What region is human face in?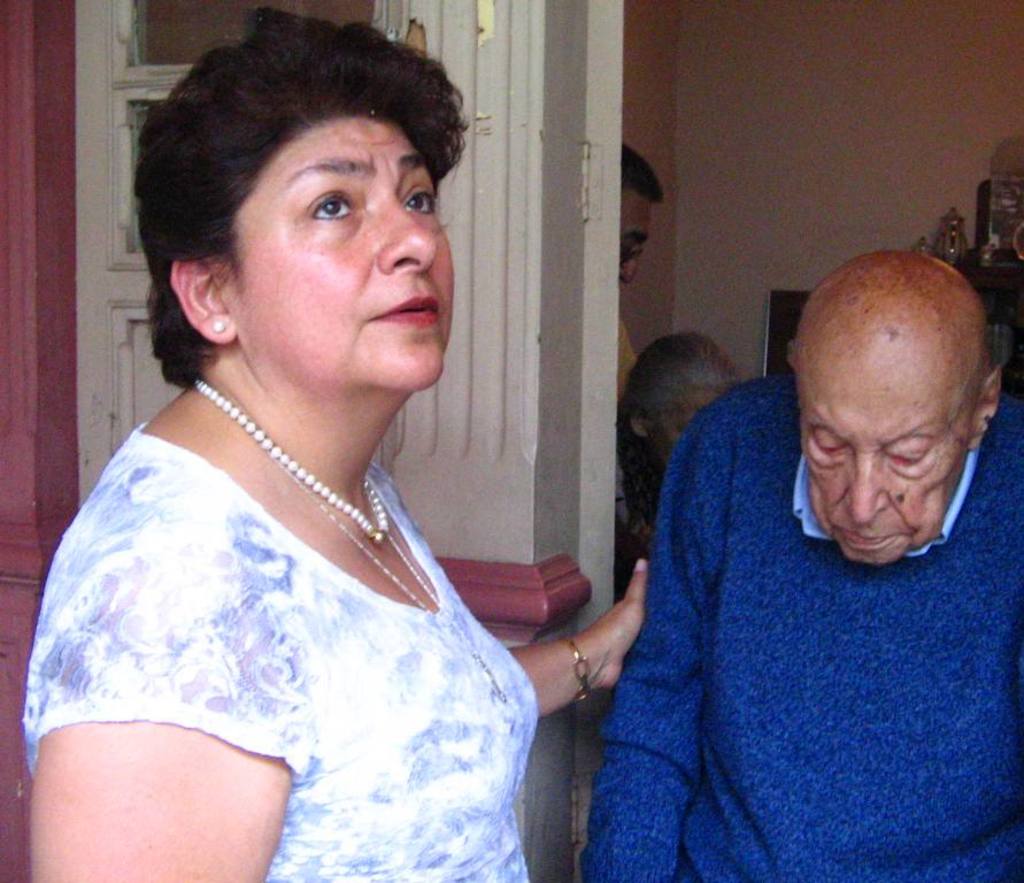
[left=623, top=185, right=654, bottom=285].
